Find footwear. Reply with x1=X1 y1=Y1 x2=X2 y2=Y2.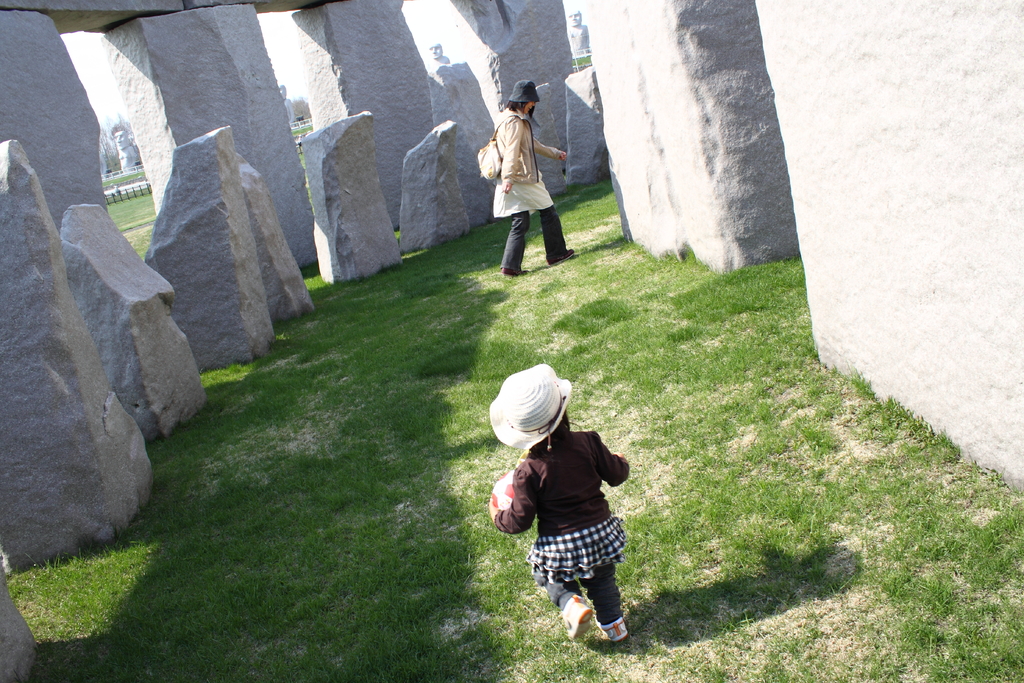
x1=559 y1=597 x2=593 y2=639.
